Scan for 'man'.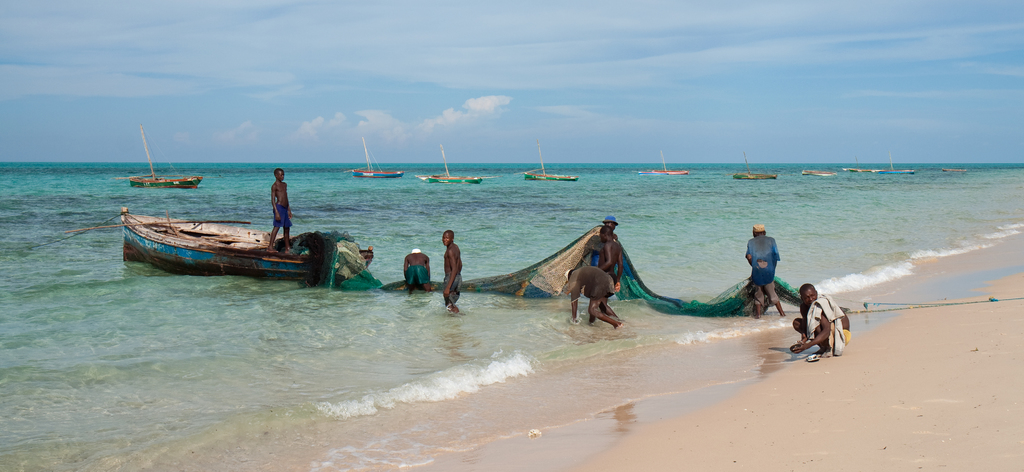
Scan result: detection(406, 244, 432, 297).
